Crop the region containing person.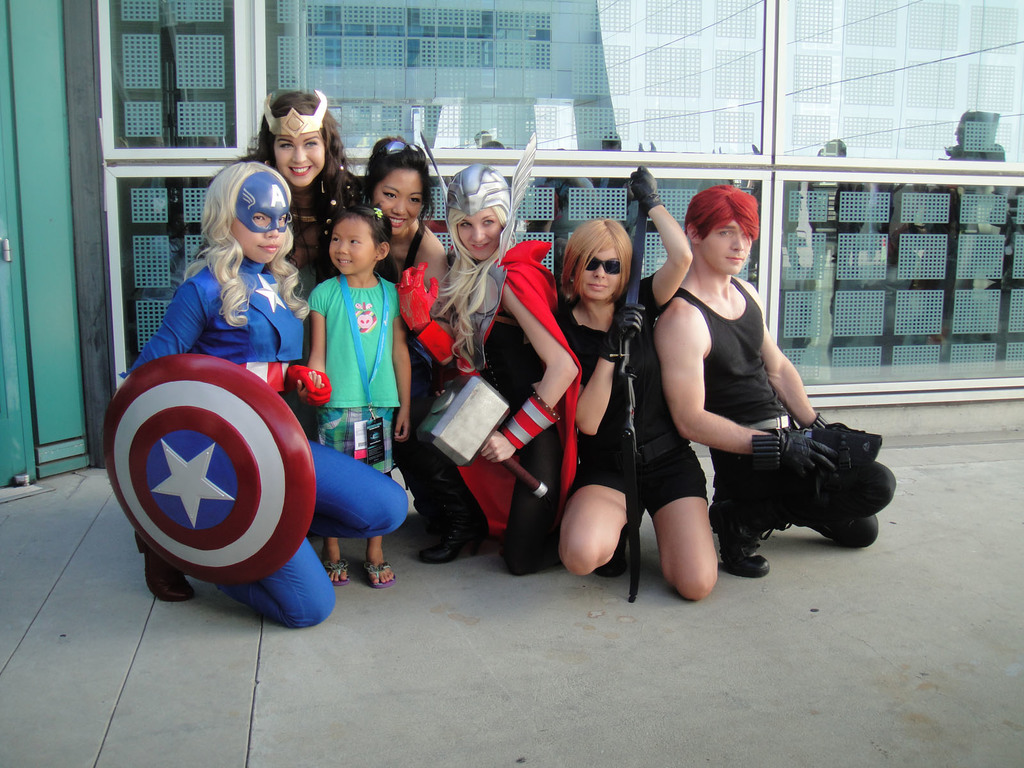
Crop region: box(403, 154, 582, 571).
